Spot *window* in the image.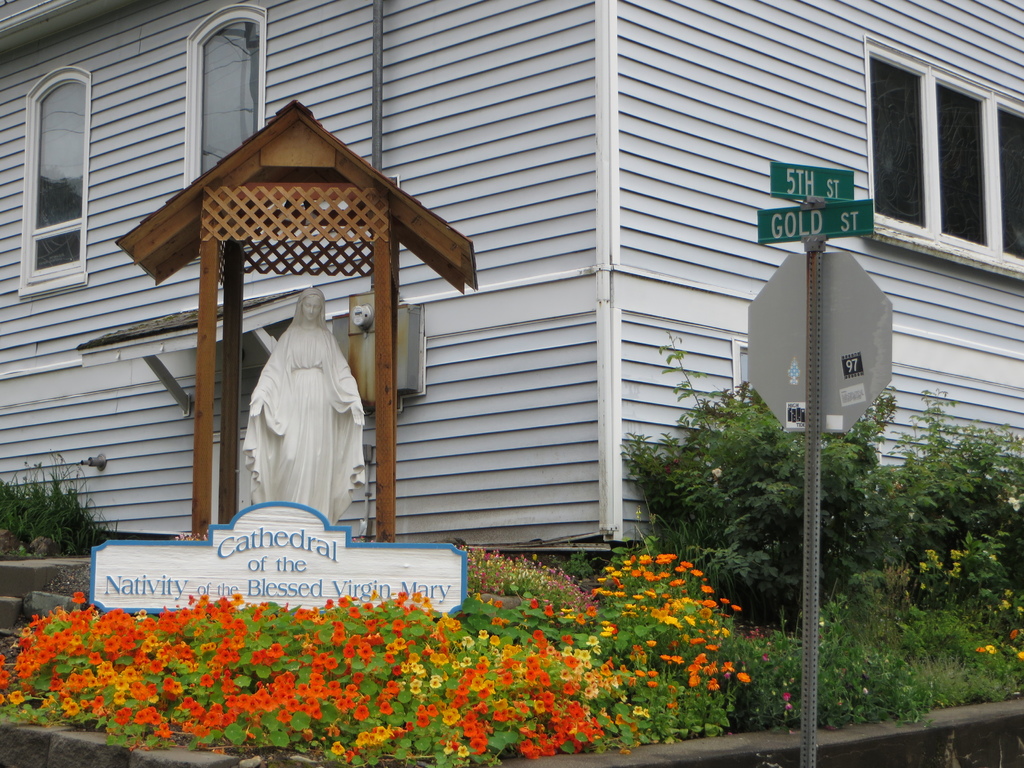
*window* found at (186,6,267,259).
